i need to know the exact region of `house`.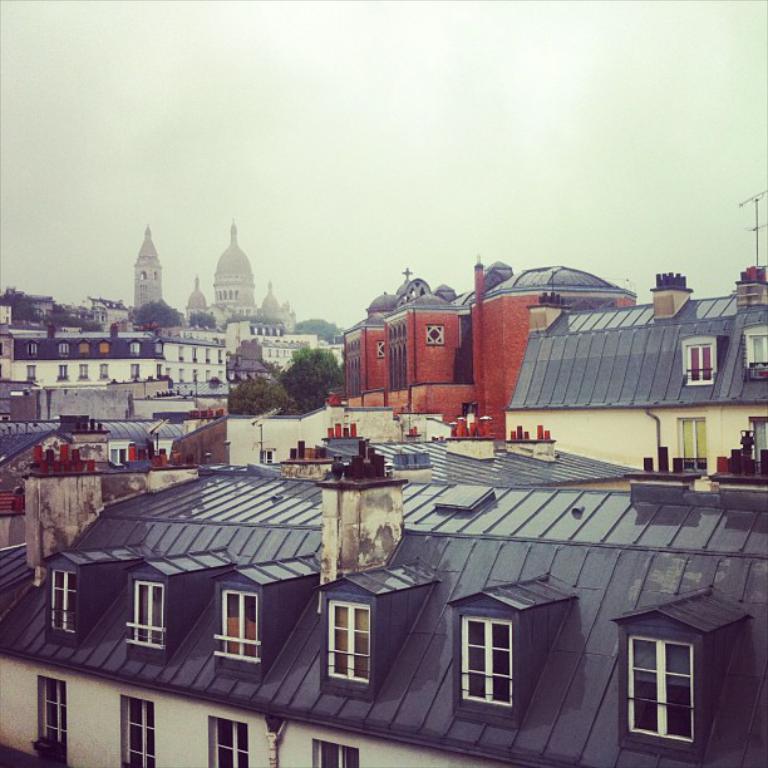
Region: 0/448/767/767.
